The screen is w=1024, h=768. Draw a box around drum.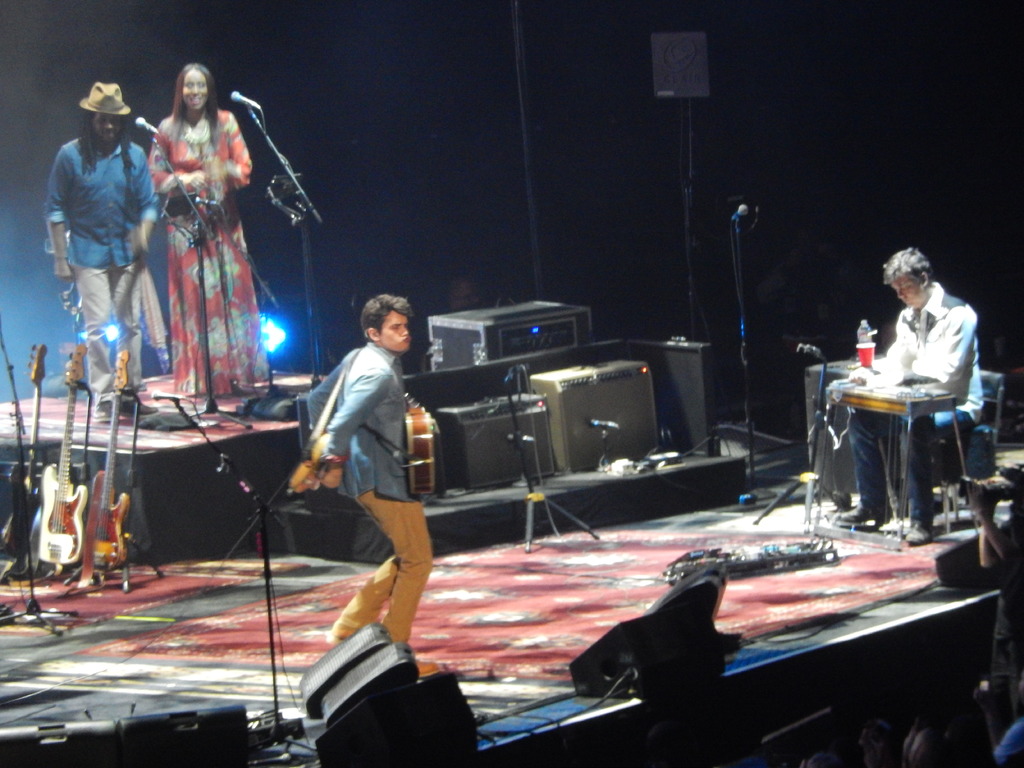
<region>408, 407, 432, 494</region>.
